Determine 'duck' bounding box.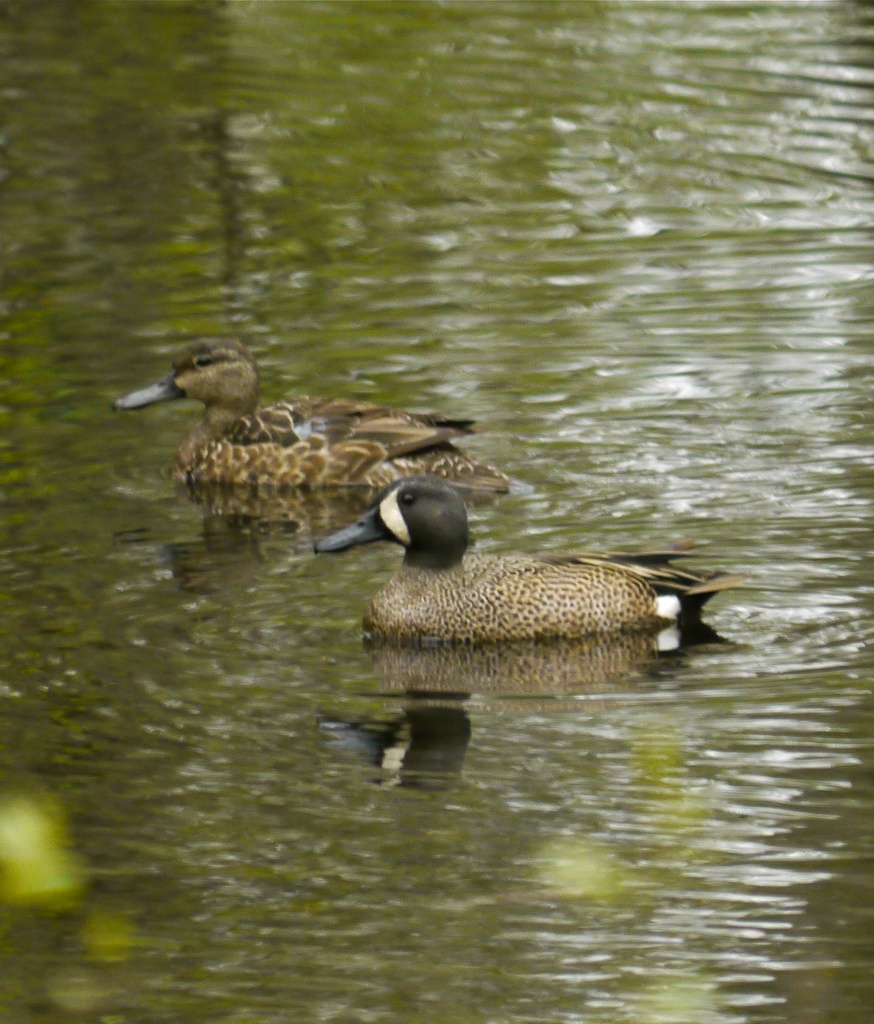
Determined: 102,340,524,504.
